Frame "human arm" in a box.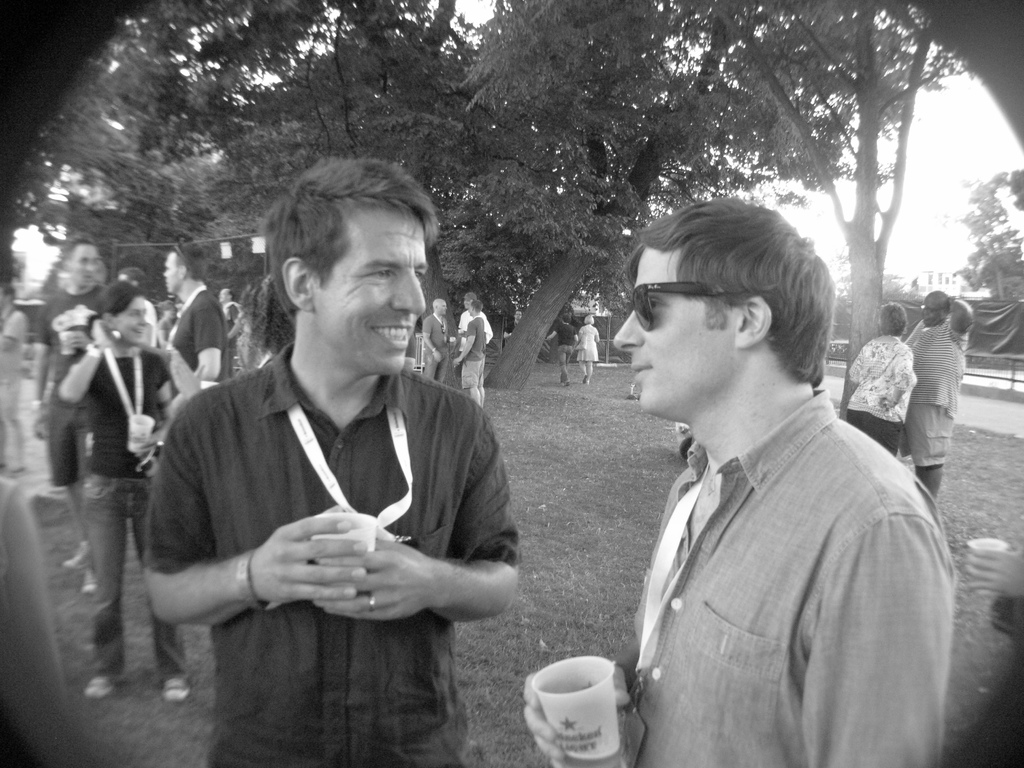
128/352/185/450.
